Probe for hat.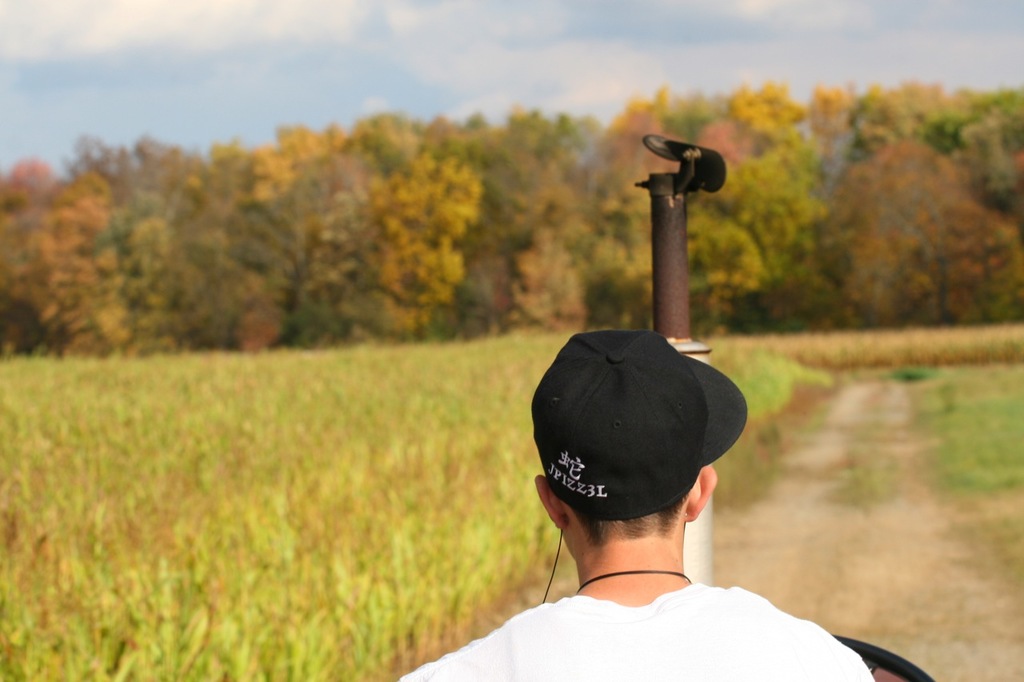
Probe result: rect(528, 329, 751, 523).
